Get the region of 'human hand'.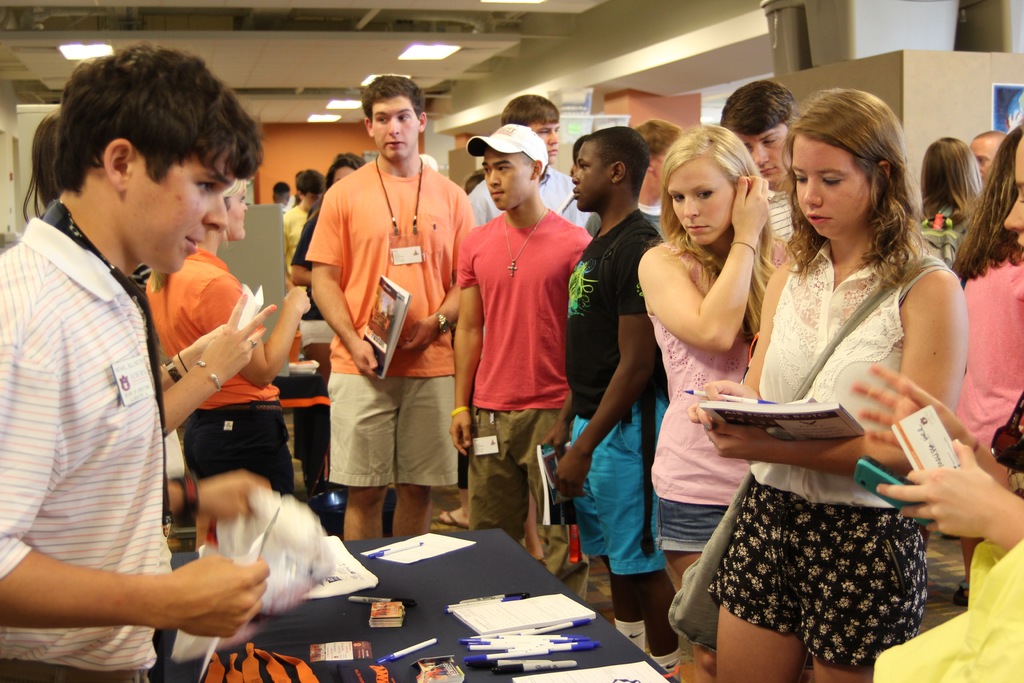
bbox=[200, 292, 279, 383].
